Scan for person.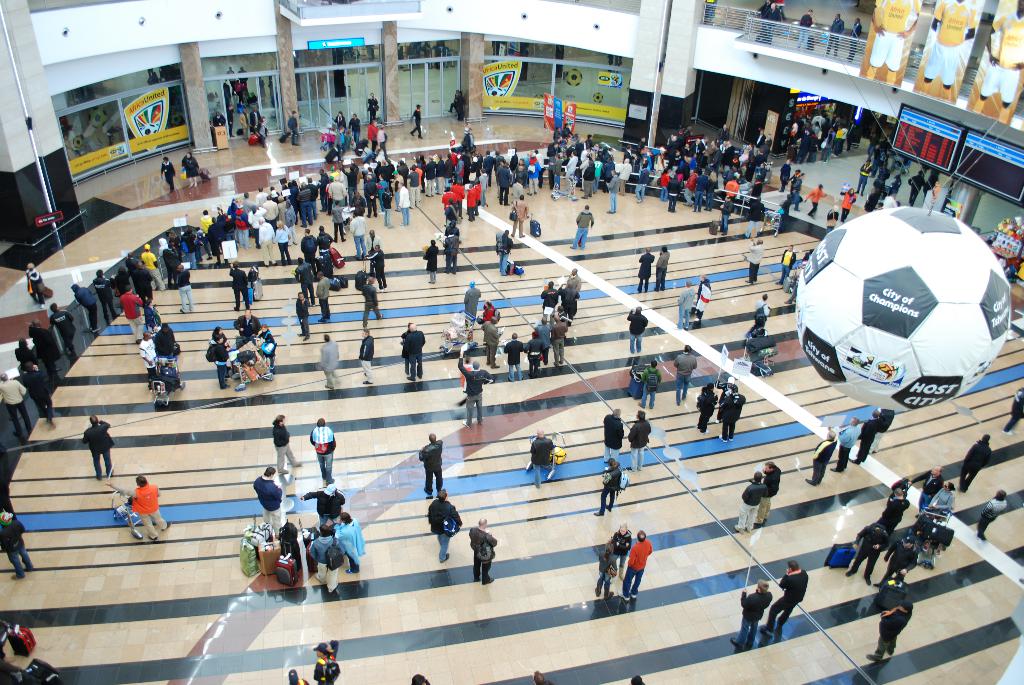
Scan result: region(628, 674, 651, 684).
